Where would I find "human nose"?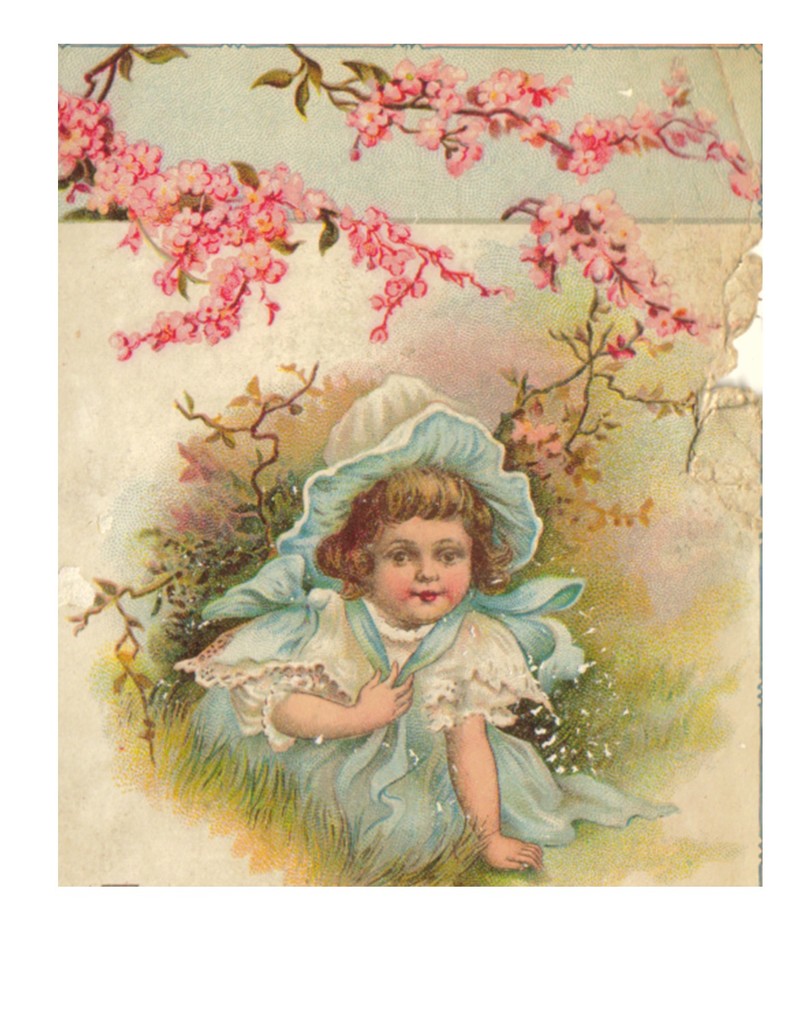
At <region>414, 553, 436, 581</region>.
